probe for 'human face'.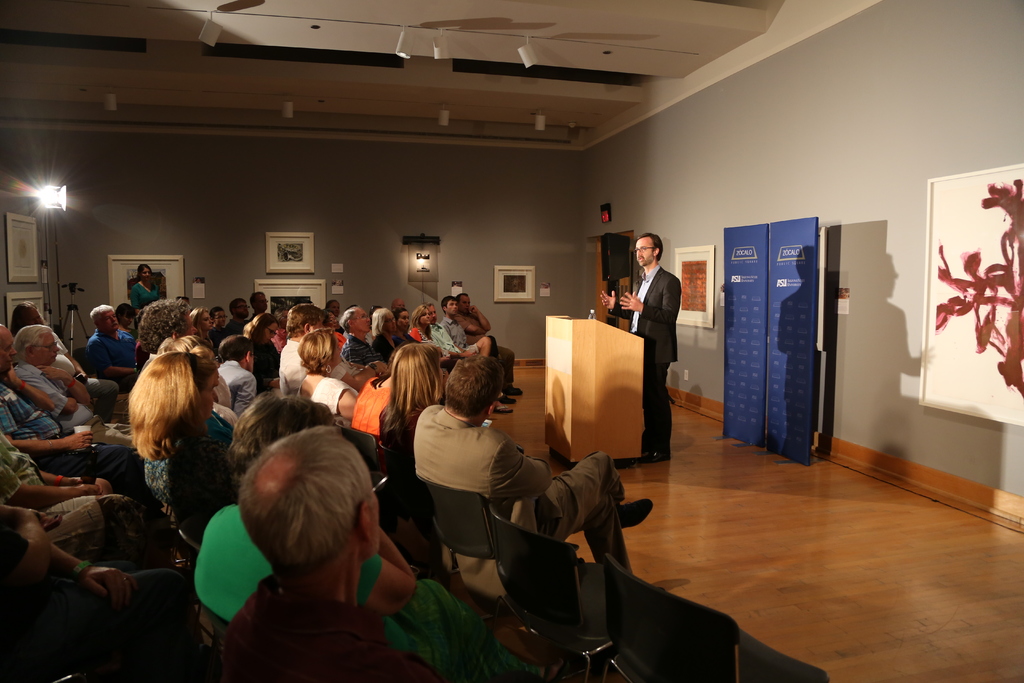
Probe result: [634,238,655,269].
